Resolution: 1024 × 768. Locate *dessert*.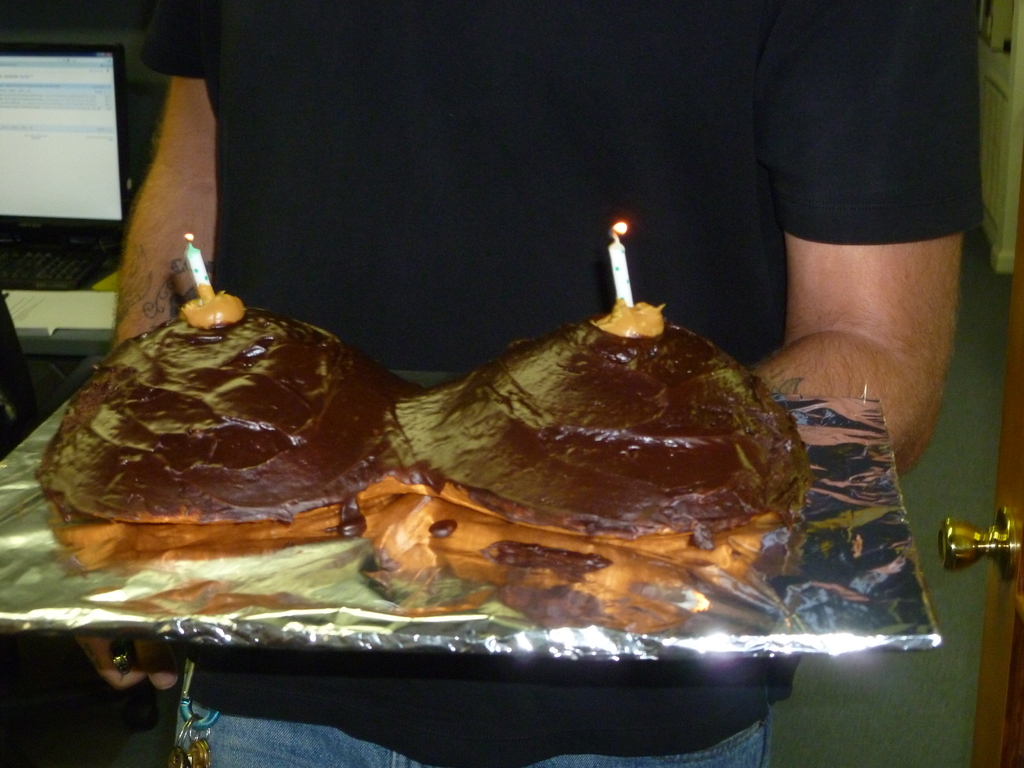
Rect(29, 285, 420, 530).
